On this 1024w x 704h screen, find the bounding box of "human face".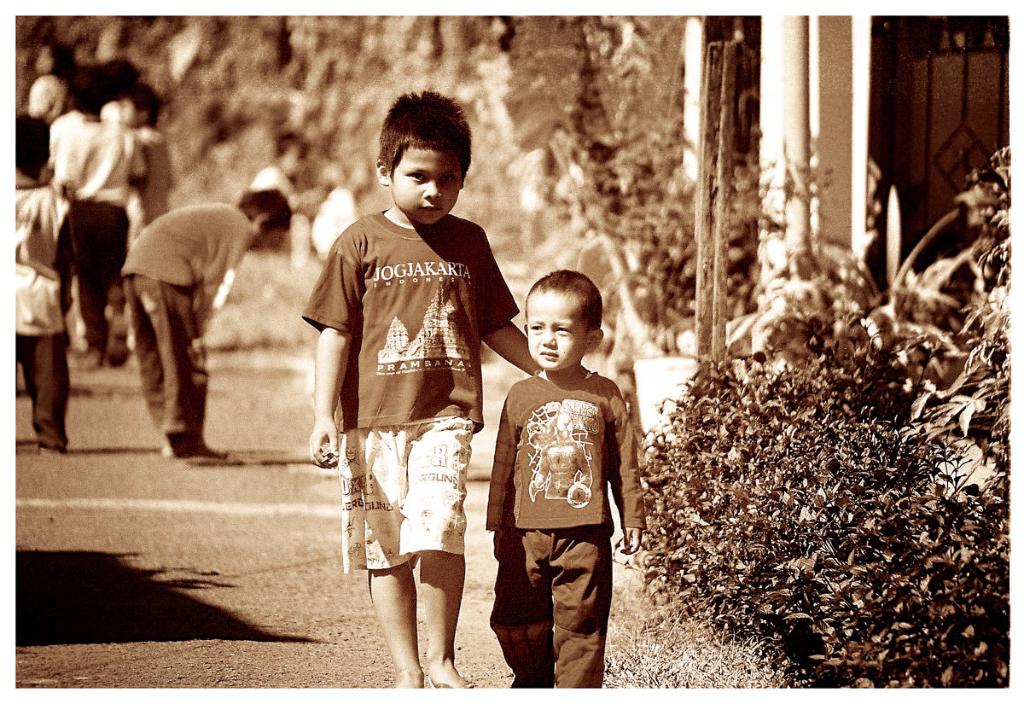
Bounding box: detection(388, 144, 463, 227).
